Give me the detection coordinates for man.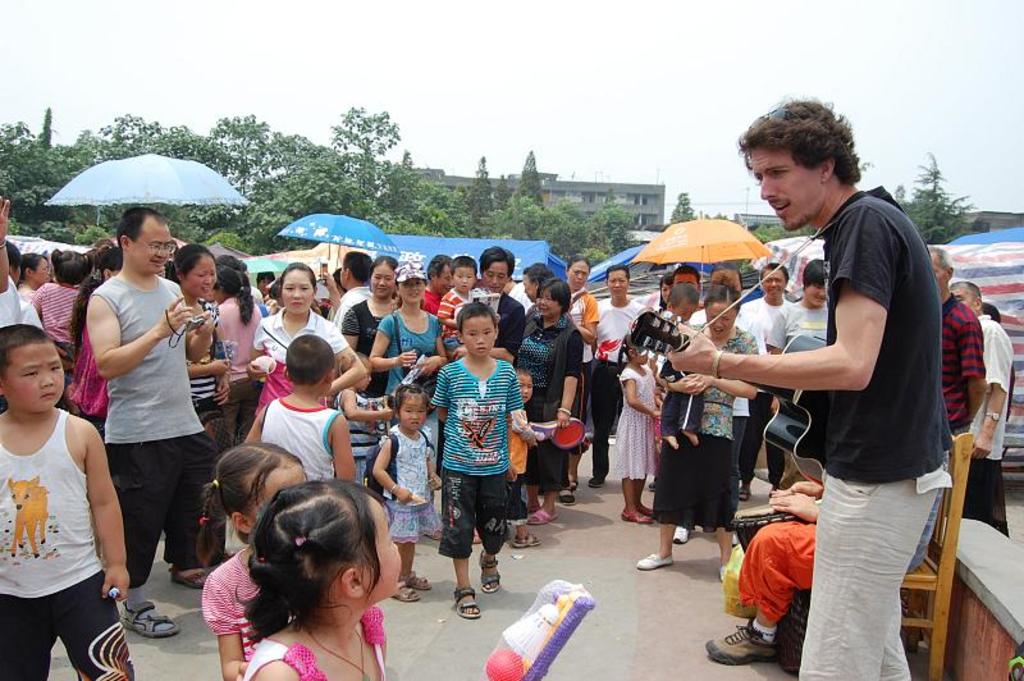
box=[87, 209, 216, 637].
